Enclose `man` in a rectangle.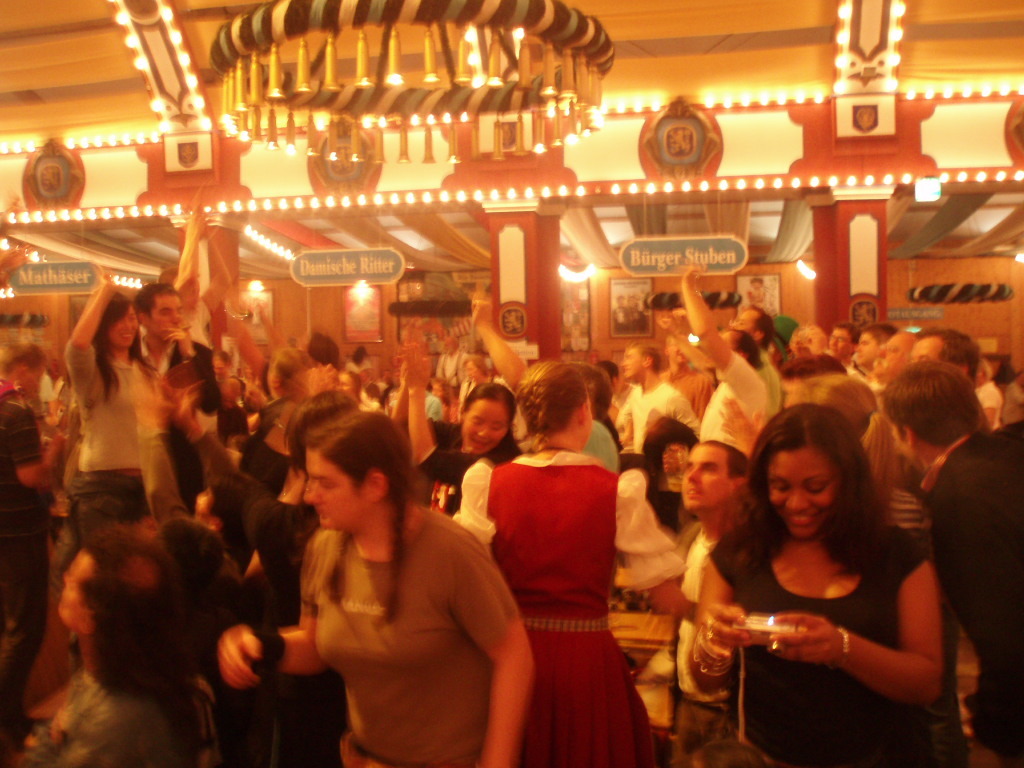
[left=0, top=344, right=69, bottom=741].
